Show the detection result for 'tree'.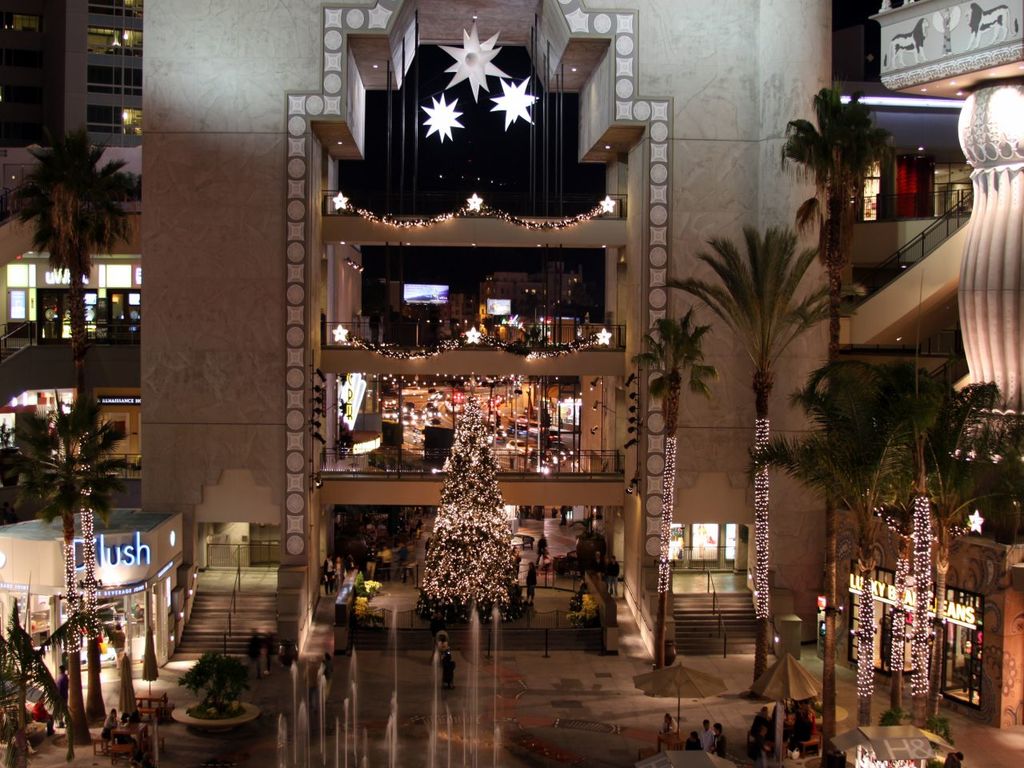
<bbox>0, 134, 138, 725</bbox>.
